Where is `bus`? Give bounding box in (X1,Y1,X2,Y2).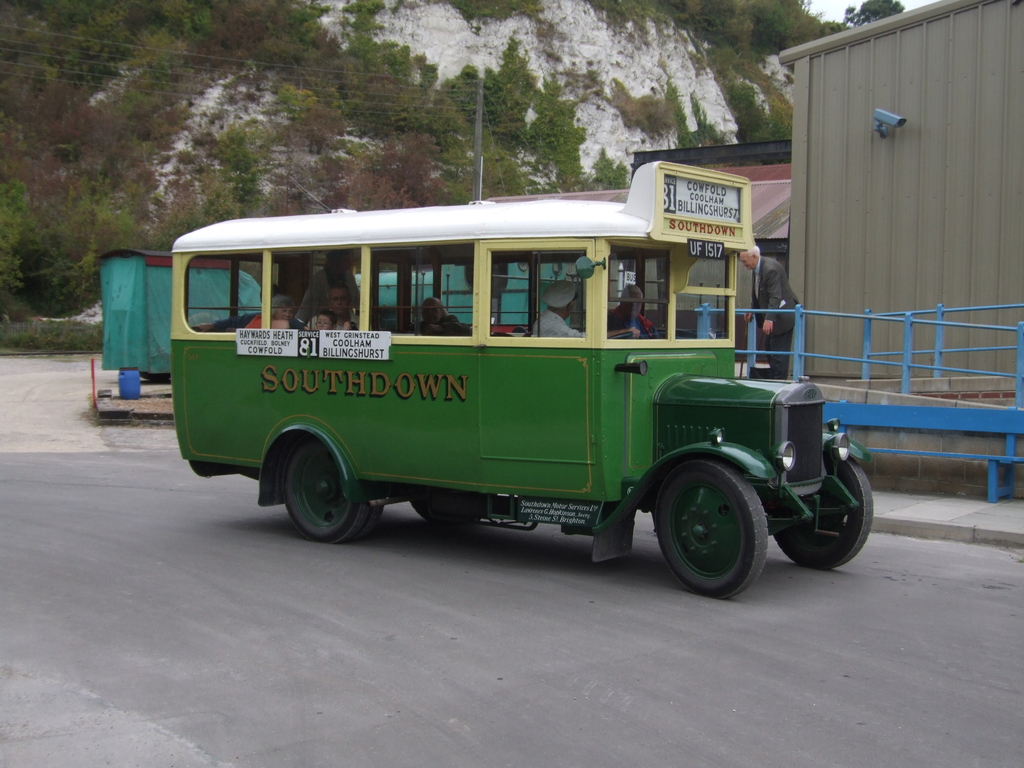
(170,163,871,605).
